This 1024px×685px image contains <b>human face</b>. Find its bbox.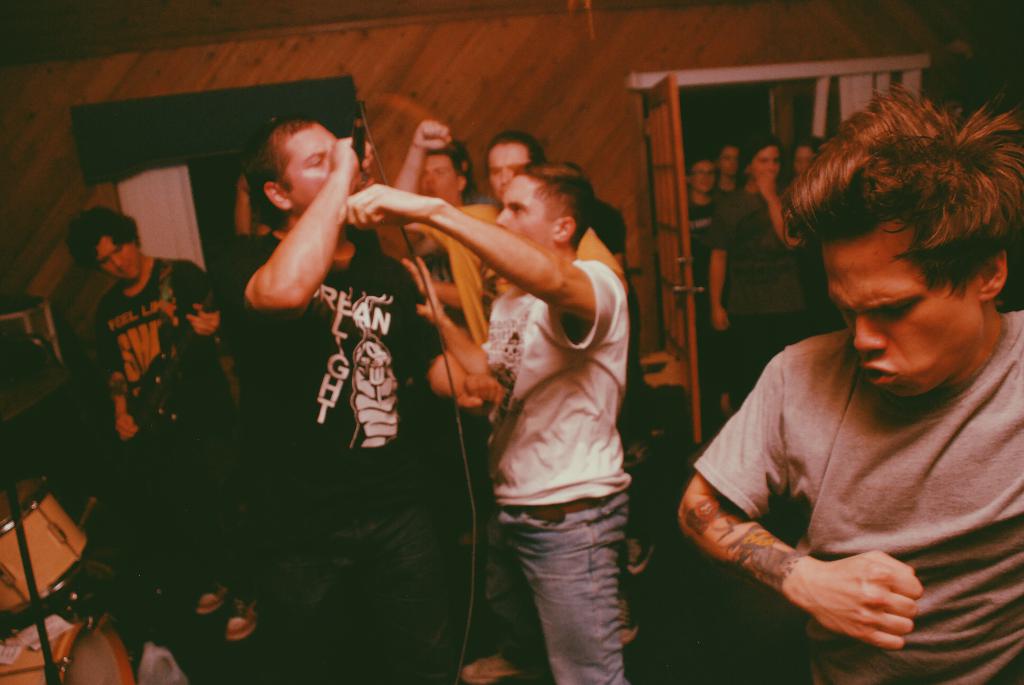
<region>496, 175, 552, 248</region>.
